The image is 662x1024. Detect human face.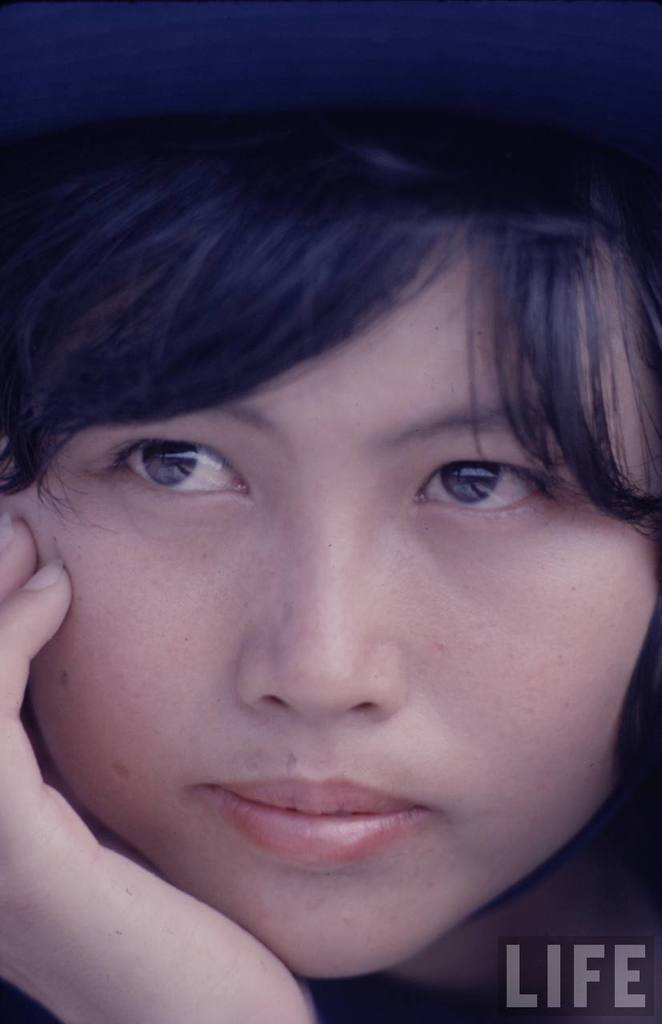
Detection: l=12, t=170, r=618, b=978.
